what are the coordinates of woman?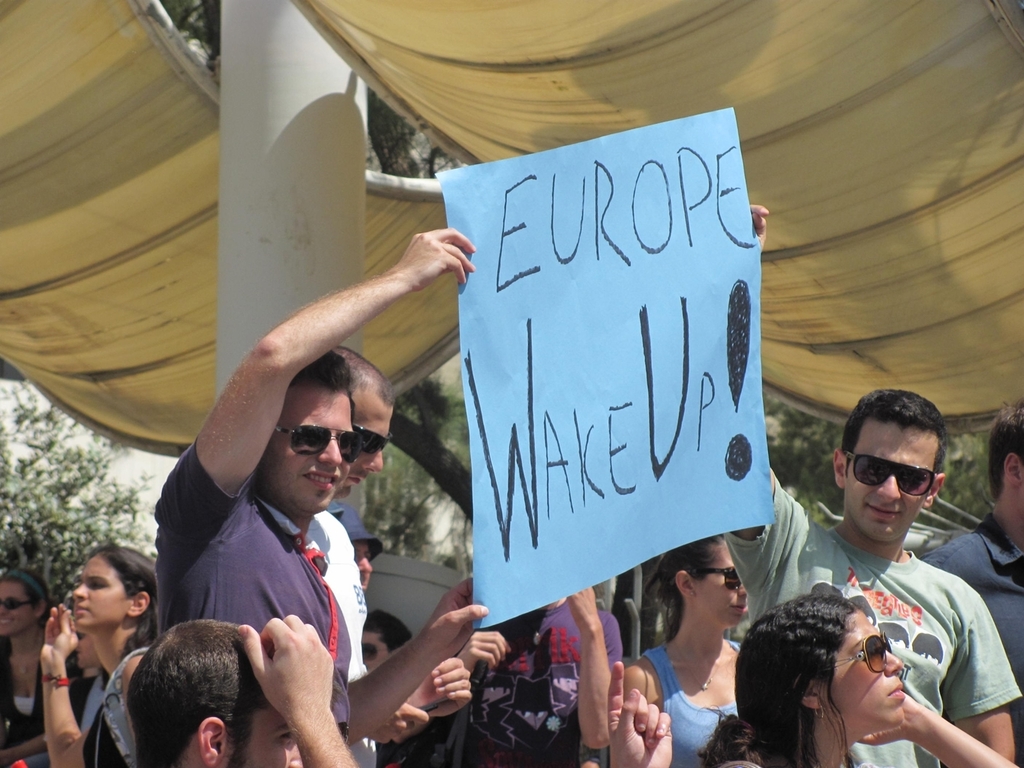
{"left": 37, "top": 546, "right": 158, "bottom": 767}.
